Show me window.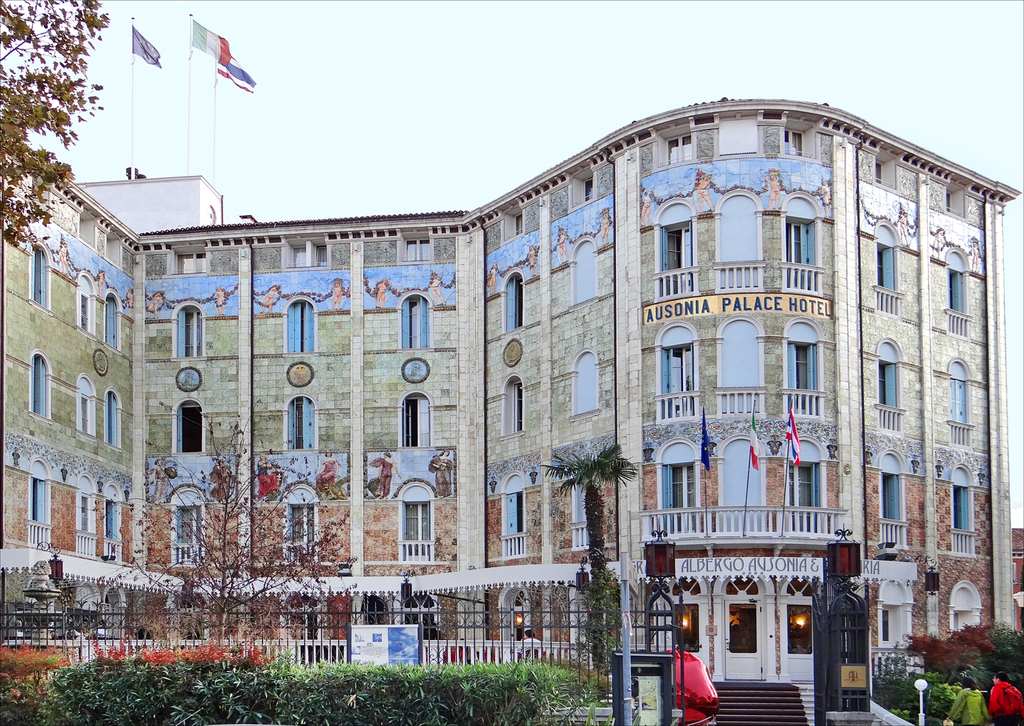
window is here: left=284, top=300, right=316, bottom=352.
